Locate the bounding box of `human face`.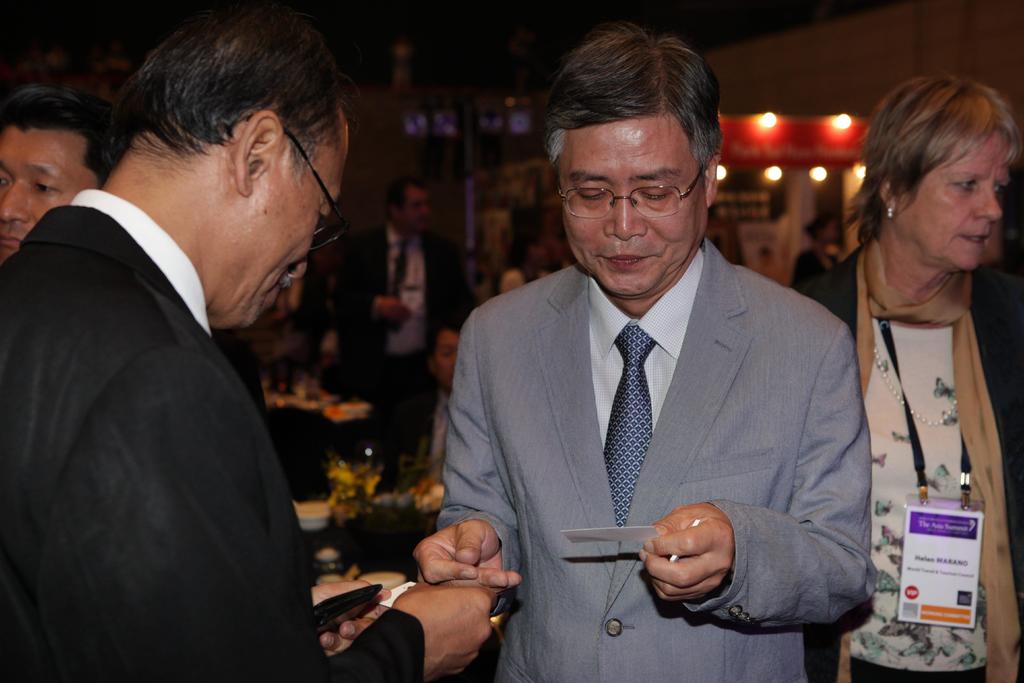
Bounding box: <box>558,103,706,294</box>.
